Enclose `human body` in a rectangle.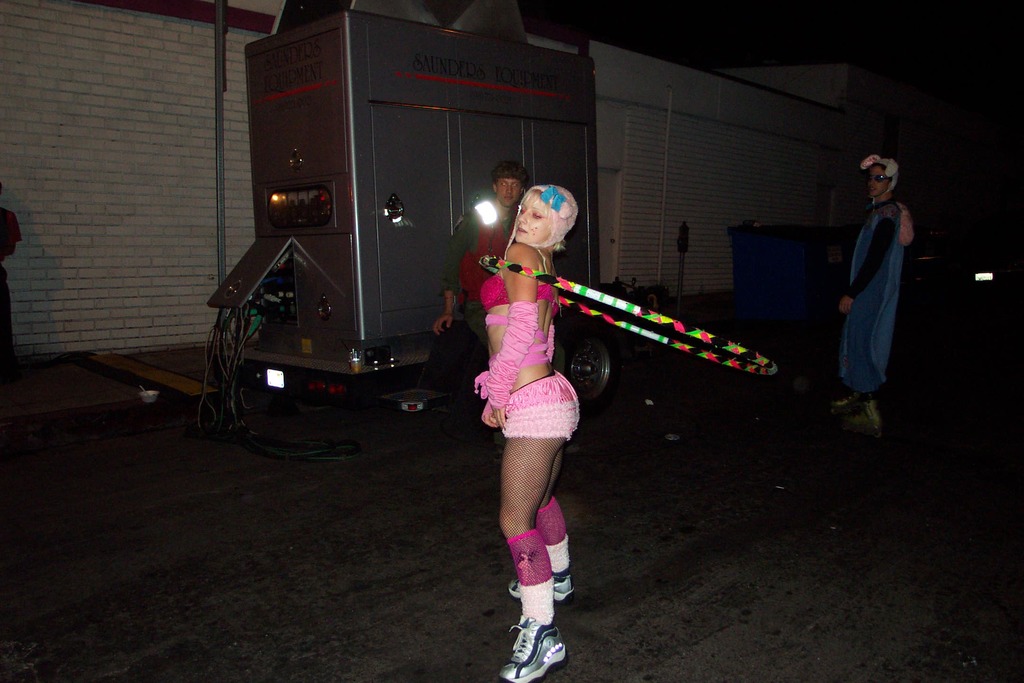
bbox=[827, 194, 913, 441].
